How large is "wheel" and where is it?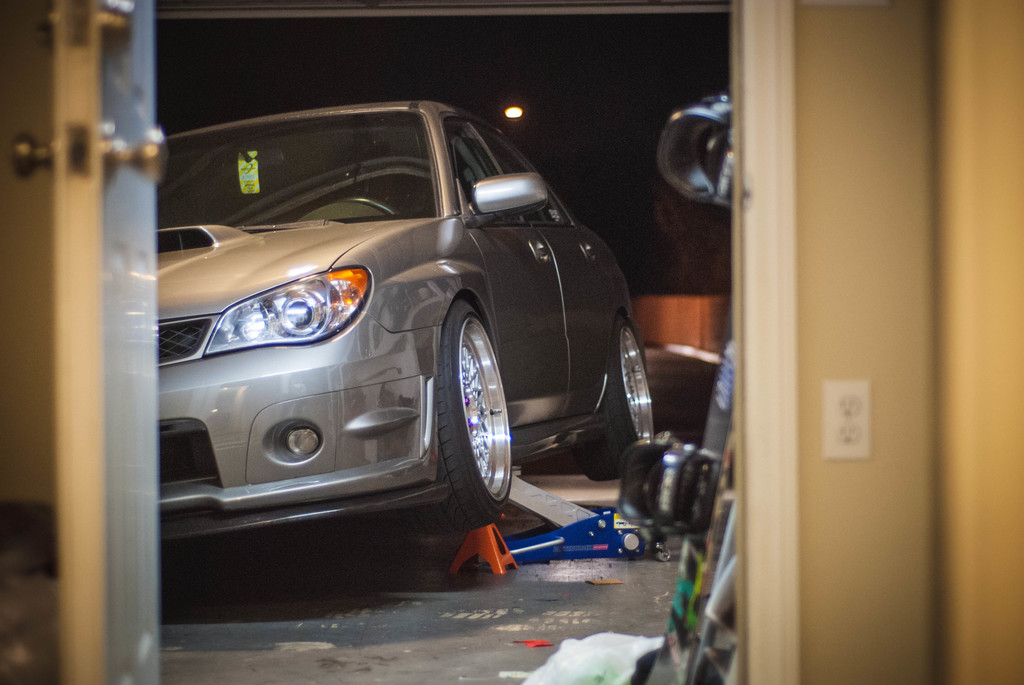
Bounding box: box(572, 312, 655, 484).
